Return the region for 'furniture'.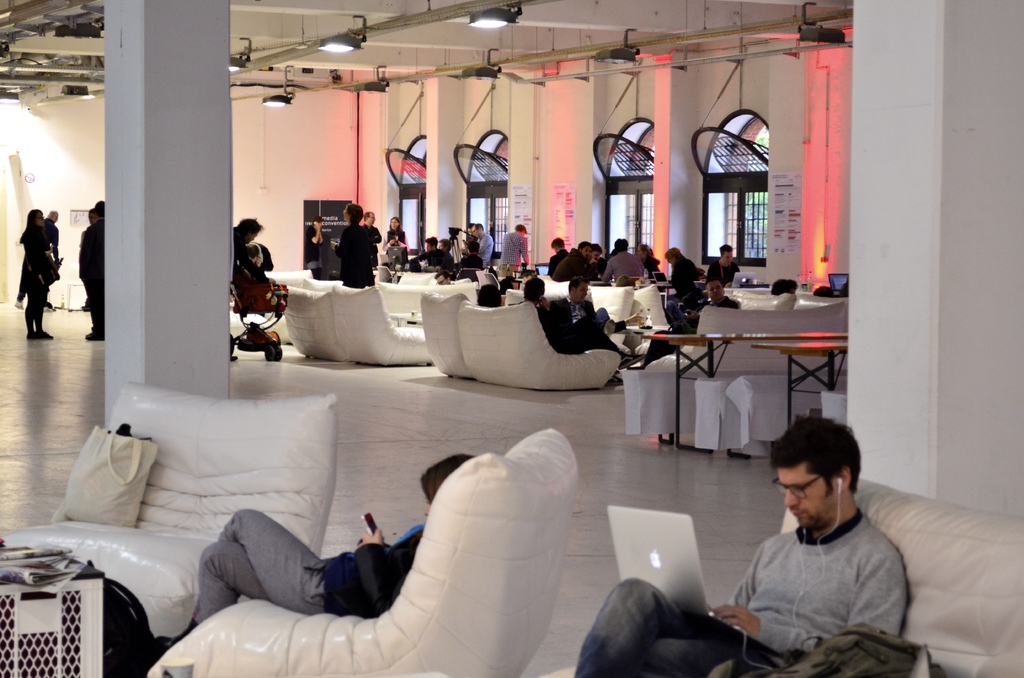
<bbox>641, 300, 847, 375</bbox>.
